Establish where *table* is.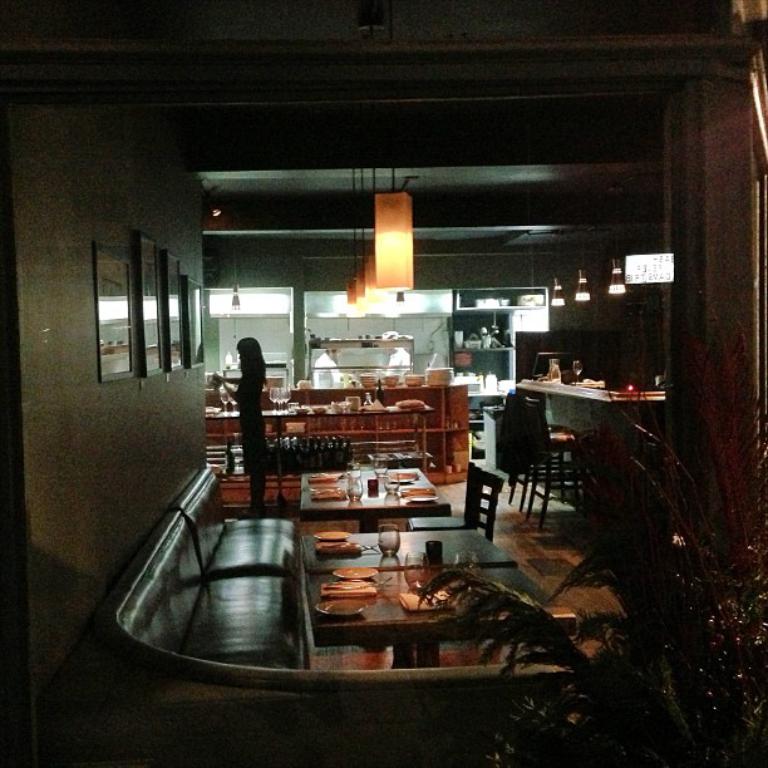
Established at 302/467/445/532.
